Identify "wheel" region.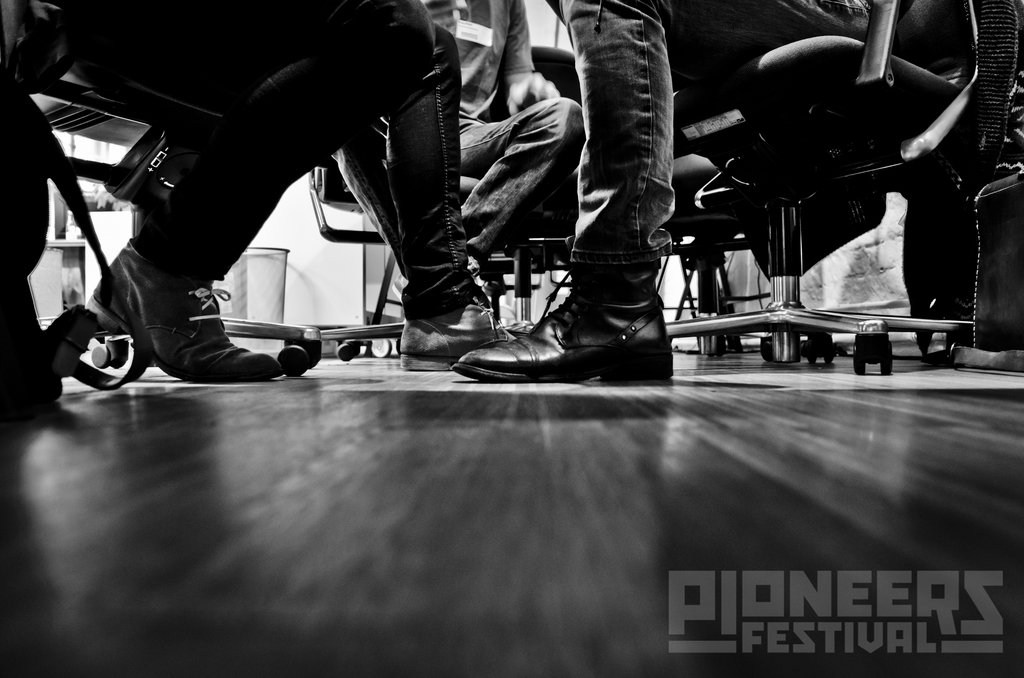
Region: <bbox>279, 347, 308, 374</bbox>.
